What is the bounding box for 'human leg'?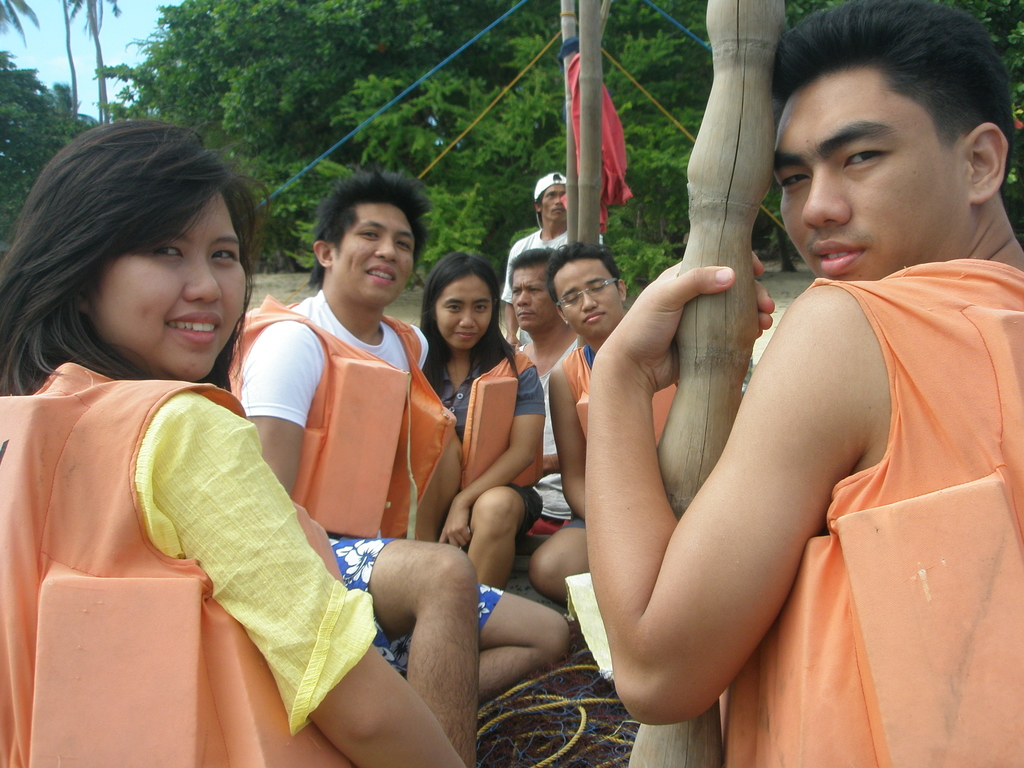
detection(532, 513, 584, 601).
